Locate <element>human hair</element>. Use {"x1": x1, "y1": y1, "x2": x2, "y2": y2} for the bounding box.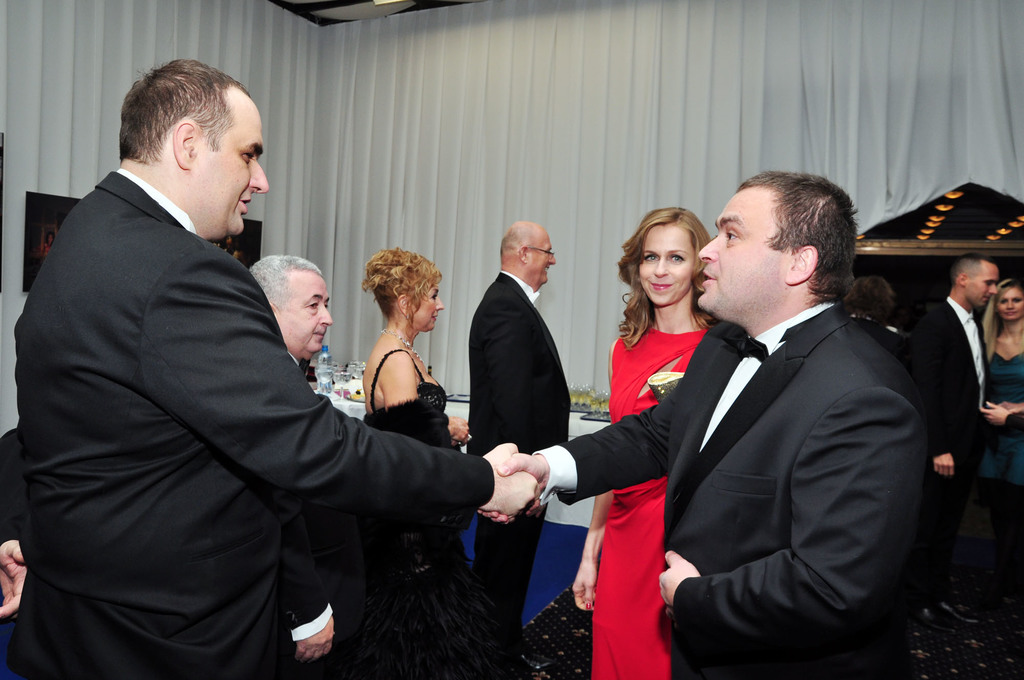
{"x1": 852, "y1": 276, "x2": 897, "y2": 316}.
